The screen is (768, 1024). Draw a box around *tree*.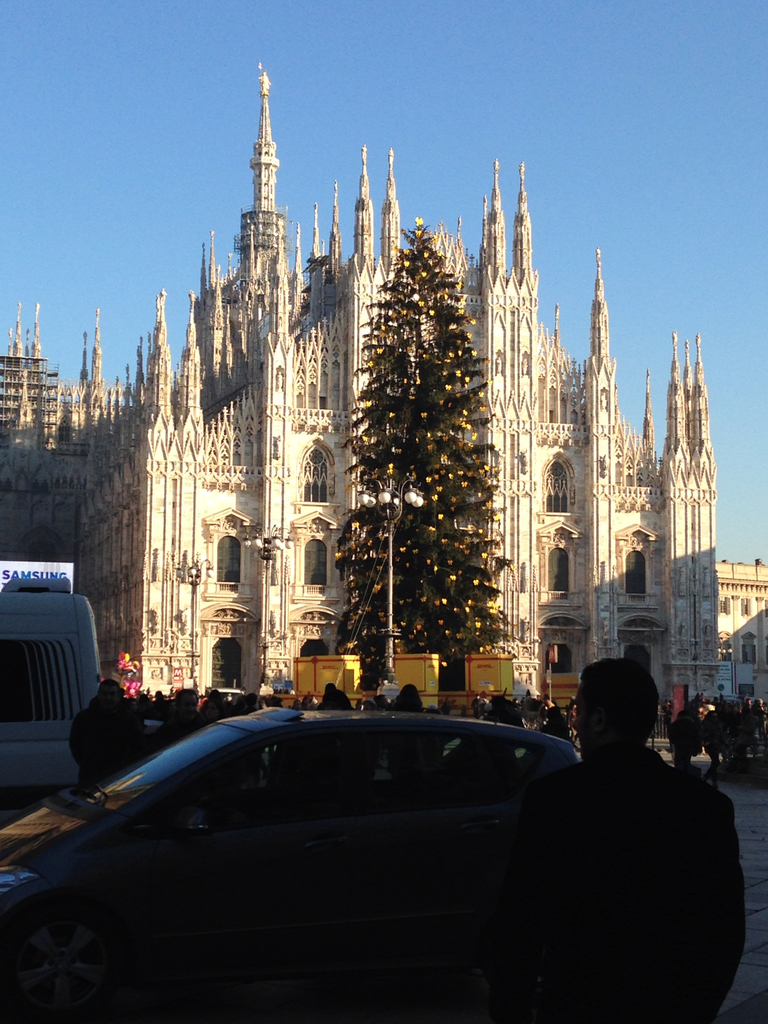
bbox(324, 177, 525, 695).
